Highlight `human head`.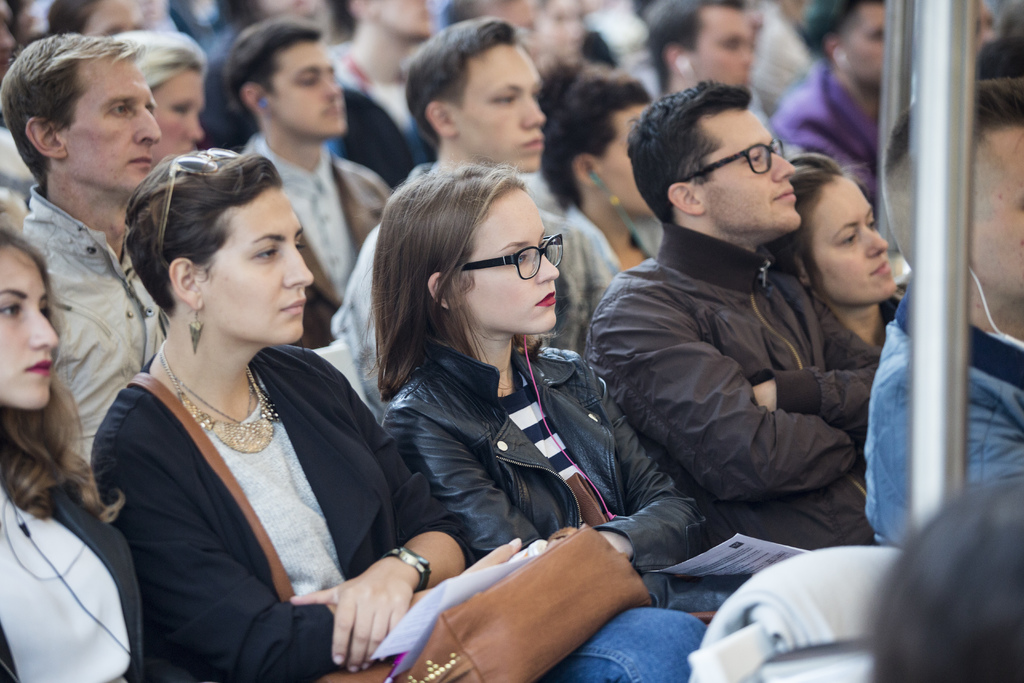
Highlighted region: left=794, top=147, right=910, bottom=303.
